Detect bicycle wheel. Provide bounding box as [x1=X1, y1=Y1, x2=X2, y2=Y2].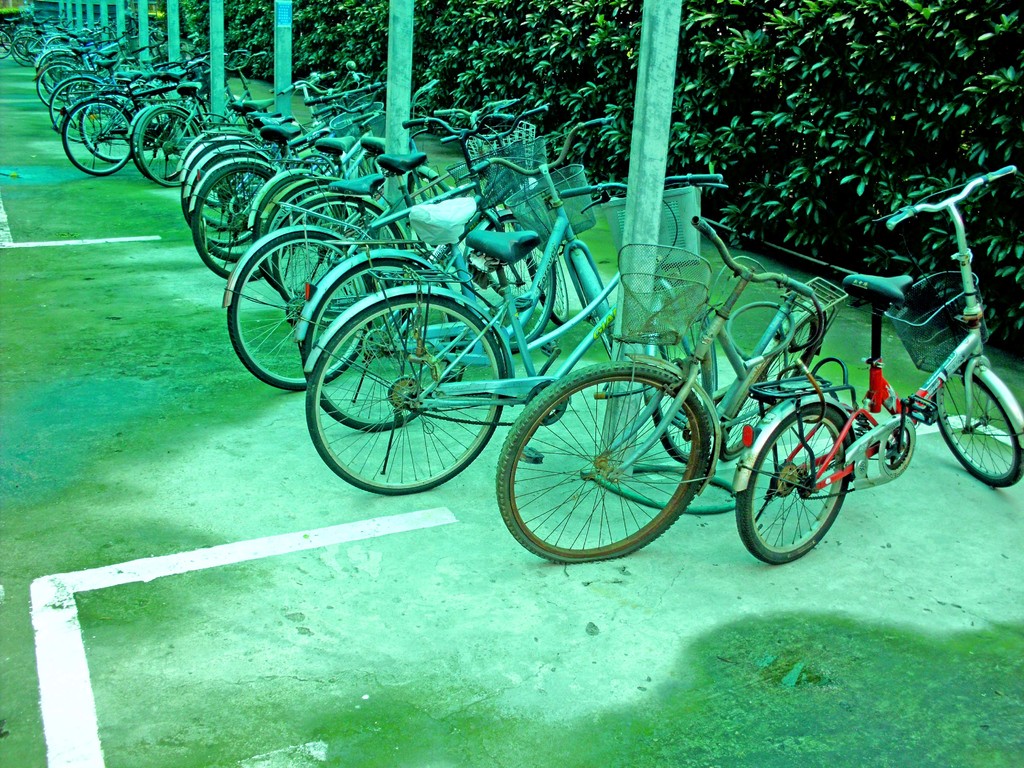
[x1=184, y1=140, x2=266, y2=225].
